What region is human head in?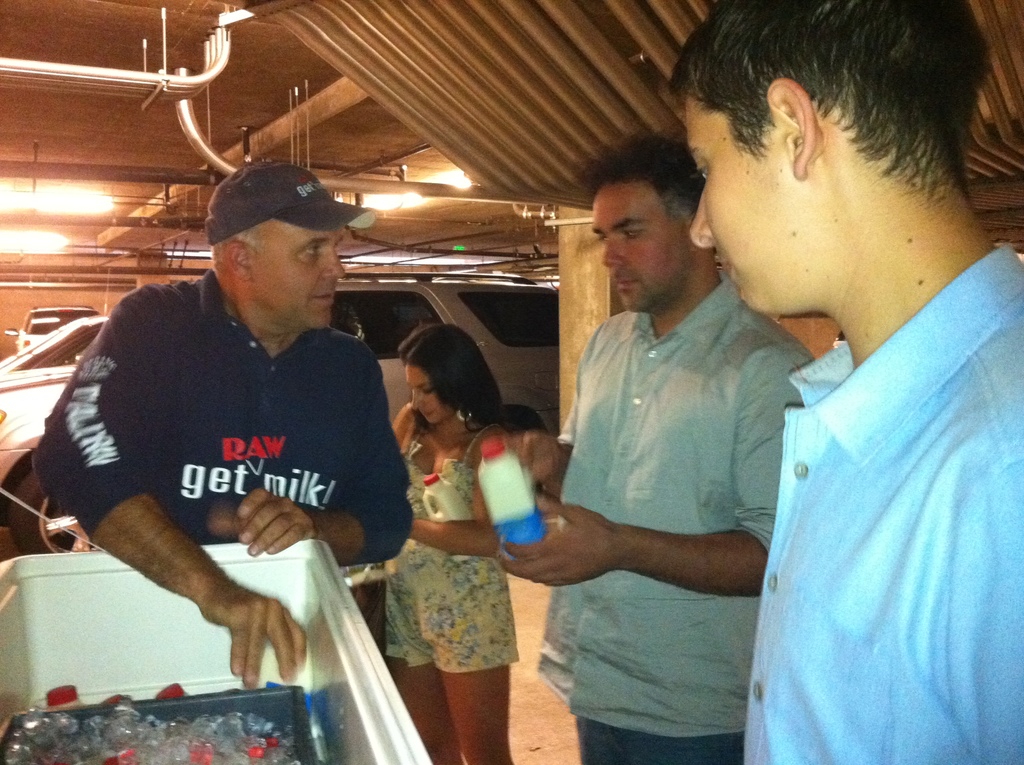
box=[397, 323, 481, 426].
